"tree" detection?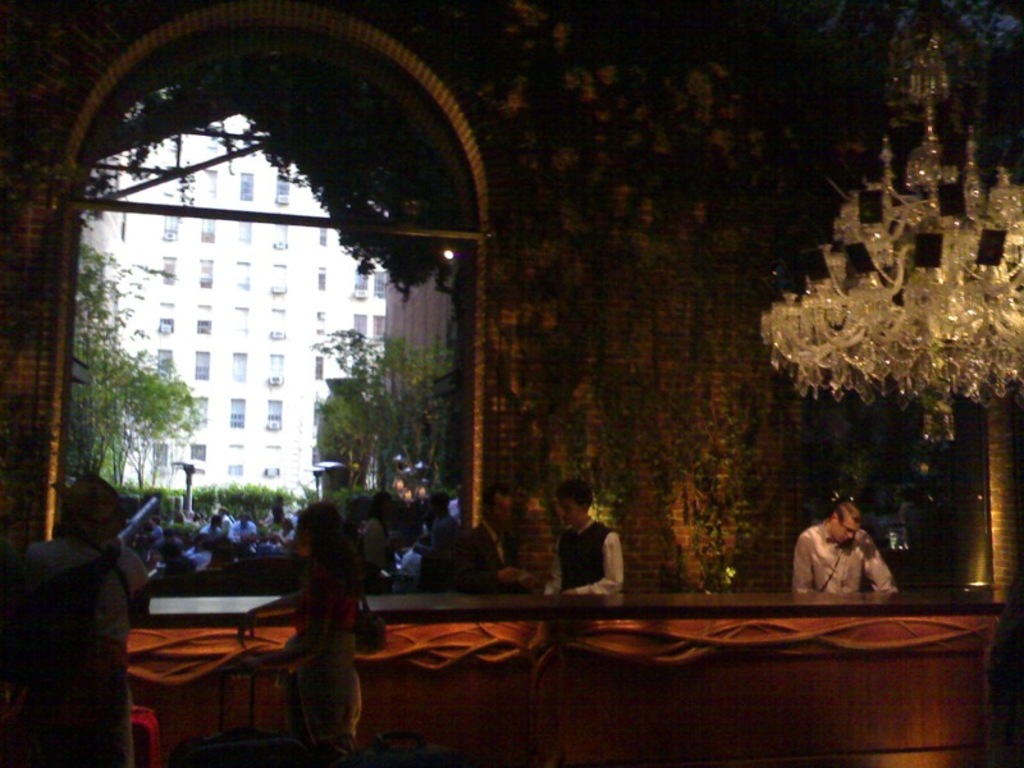
crop(115, 364, 204, 503)
